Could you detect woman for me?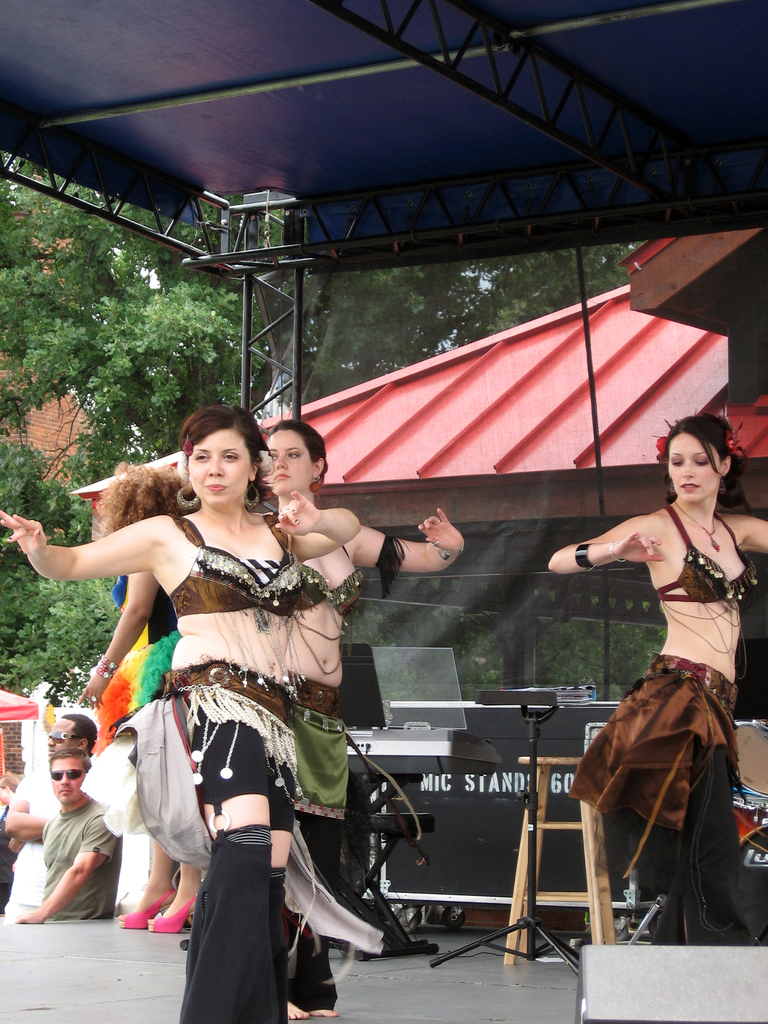
Detection result: 546/413/767/944.
